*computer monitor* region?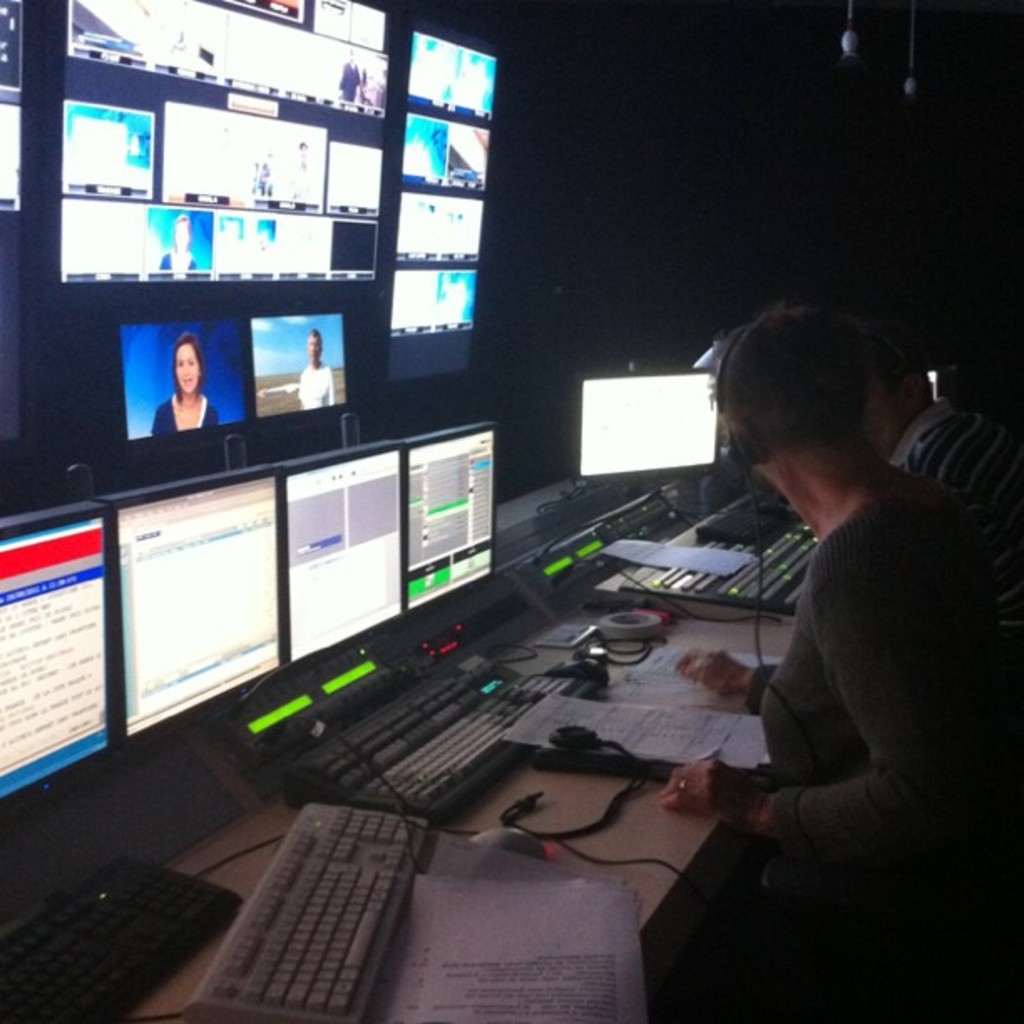
BBox(105, 463, 296, 850)
